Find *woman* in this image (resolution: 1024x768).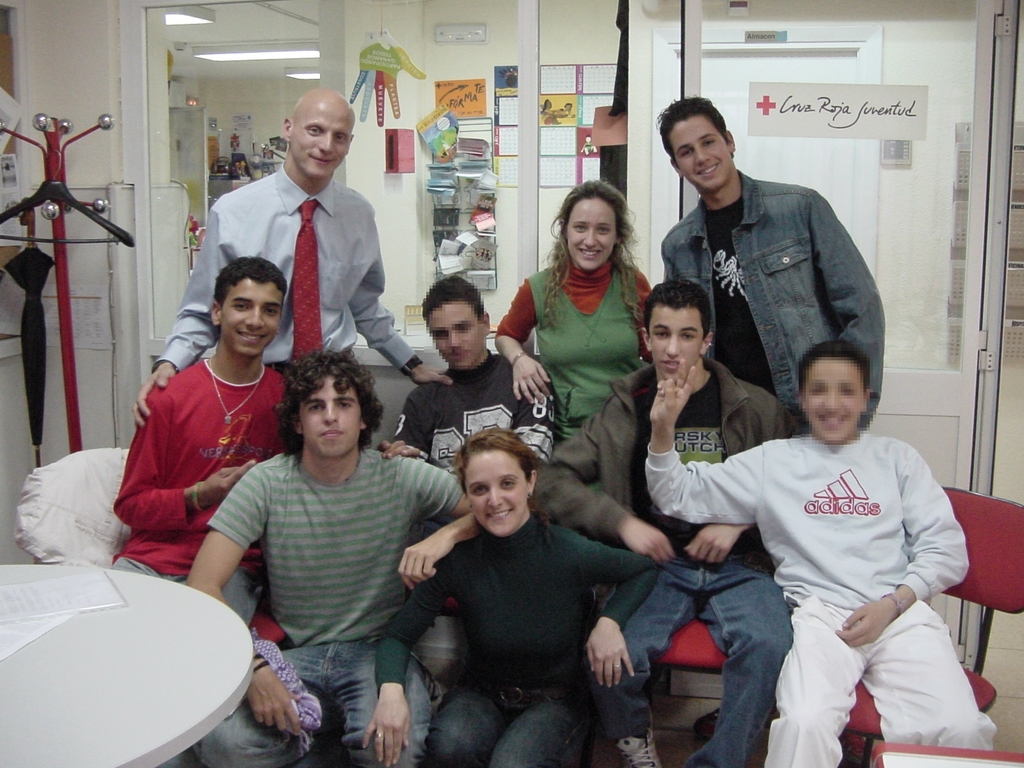
box=[492, 183, 662, 444].
